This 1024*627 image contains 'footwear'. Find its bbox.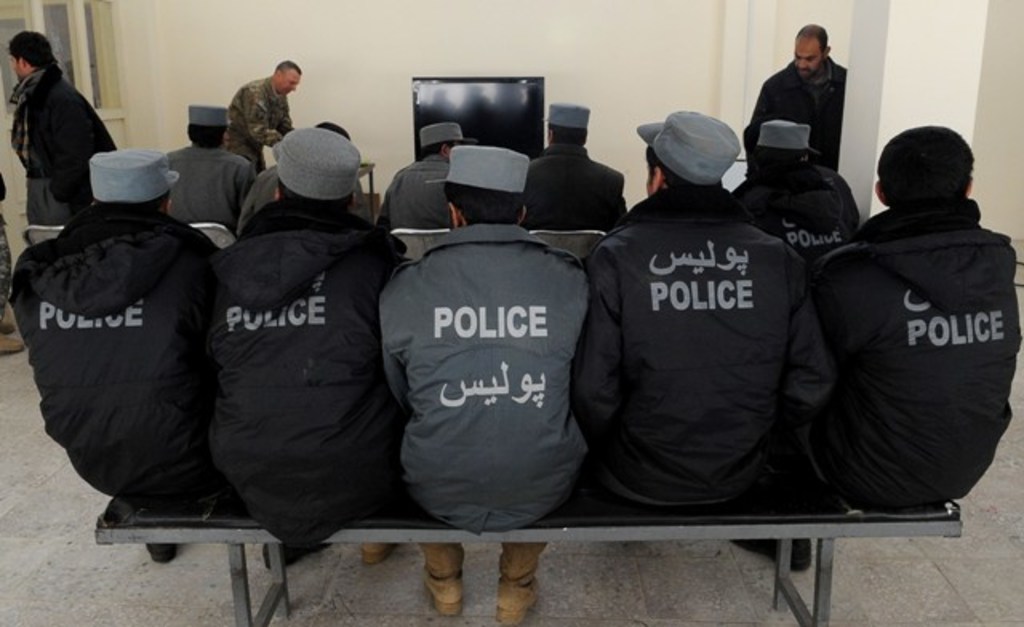
<bbox>422, 576, 464, 616</bbox>.
